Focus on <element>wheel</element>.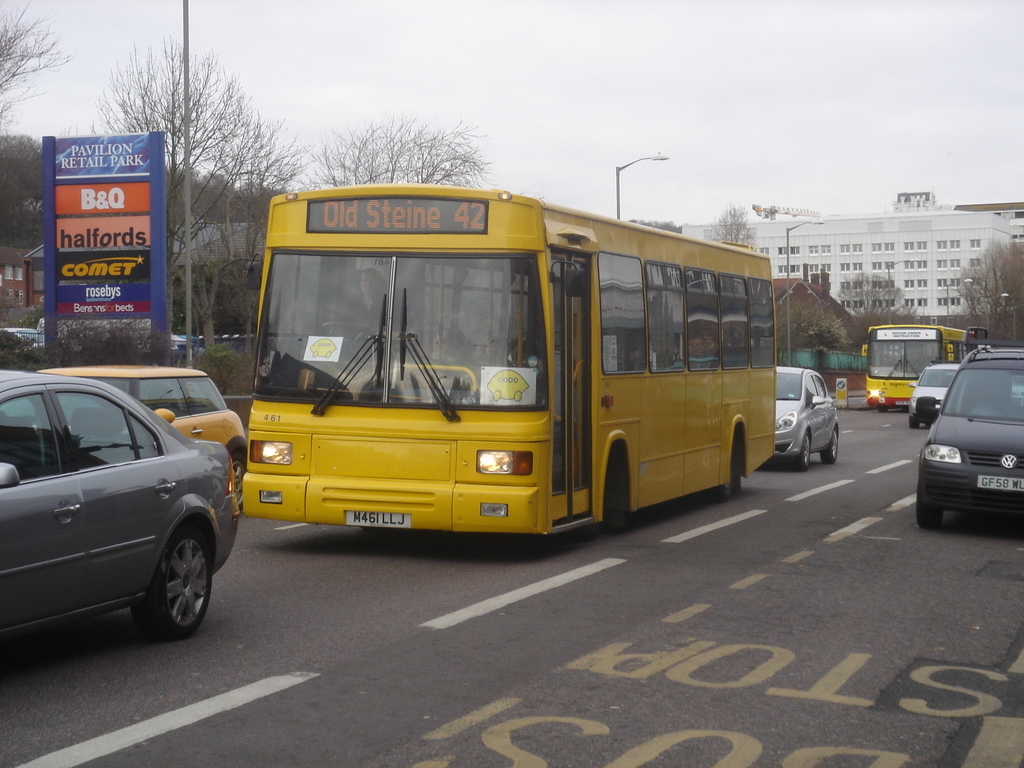
Focused at <region>714, 466, 733, 500</region>.
